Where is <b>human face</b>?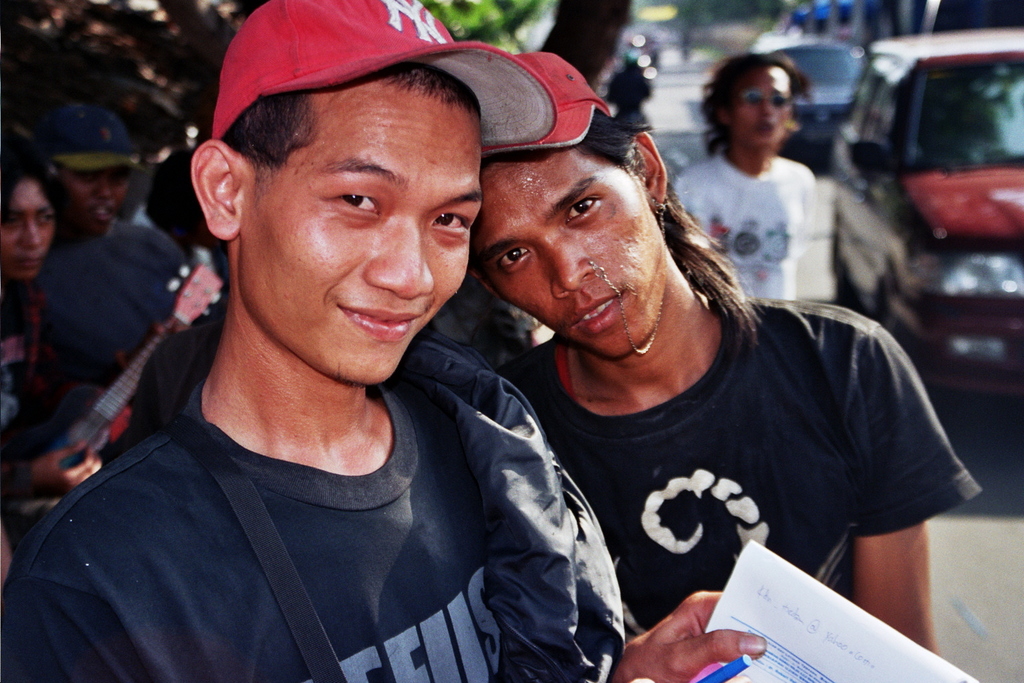
(235, 78, 516, 372).
